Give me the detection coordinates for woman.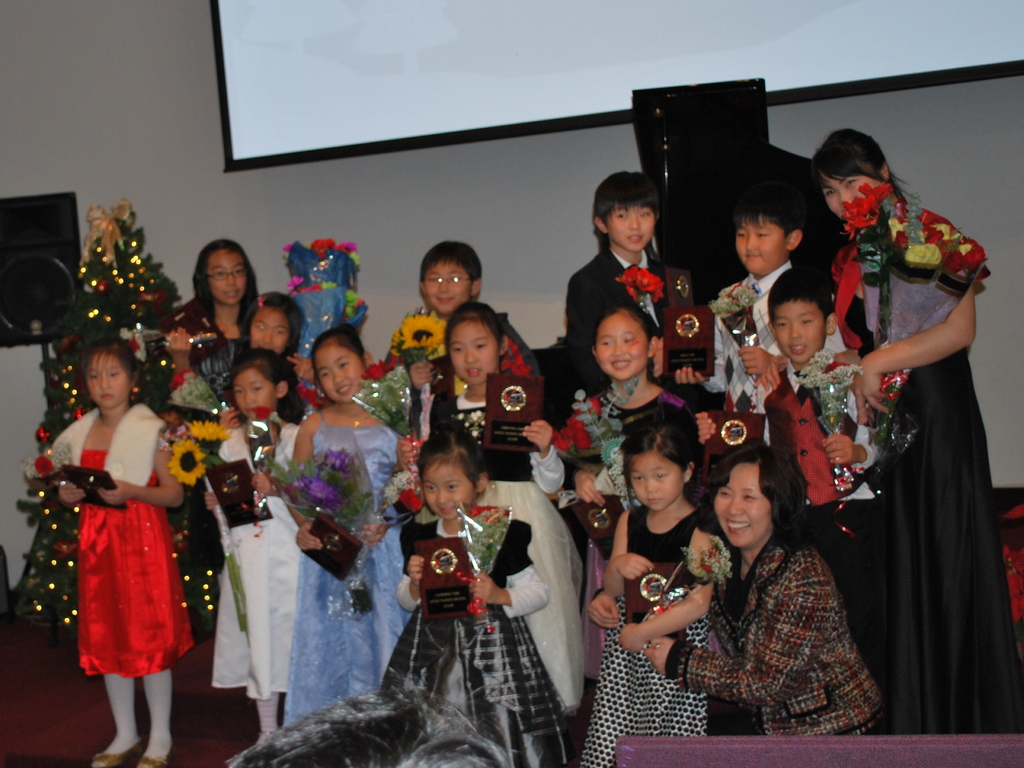
812 129 1023 735.
